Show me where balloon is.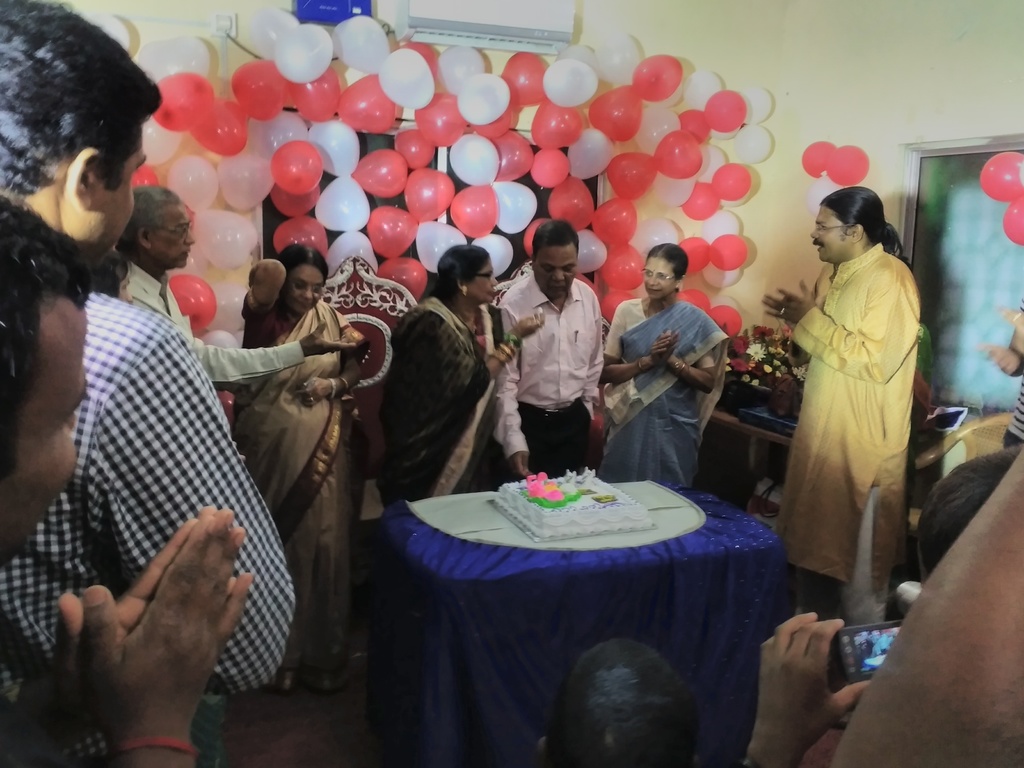
balloon is at <box>602,242,646,291</box>.
